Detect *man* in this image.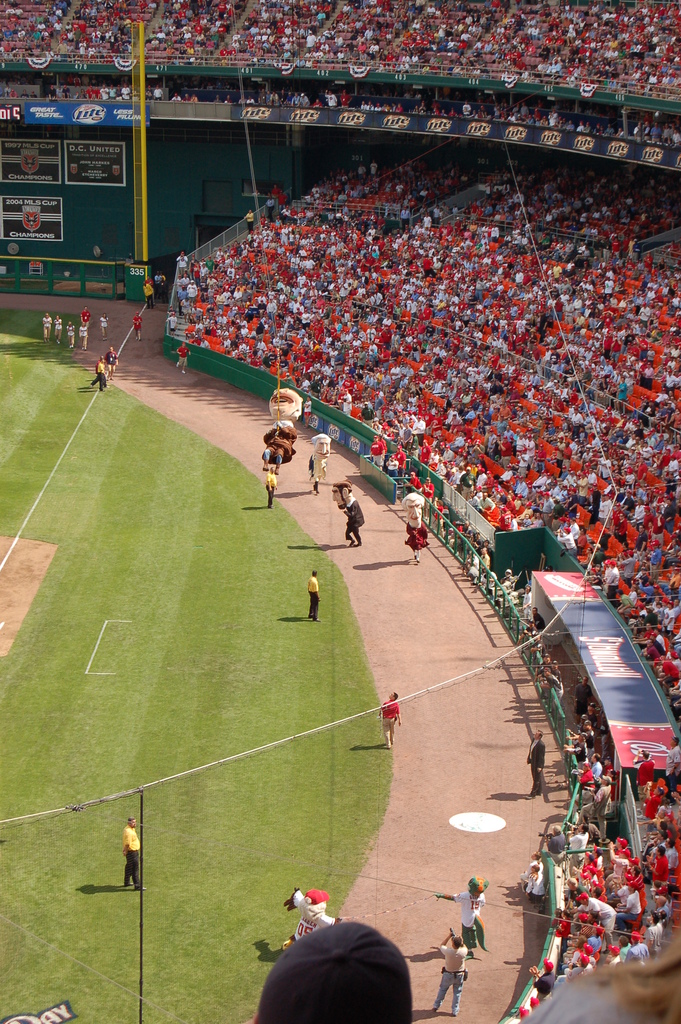
Detection: Rect(176, 340, 191, 374).
